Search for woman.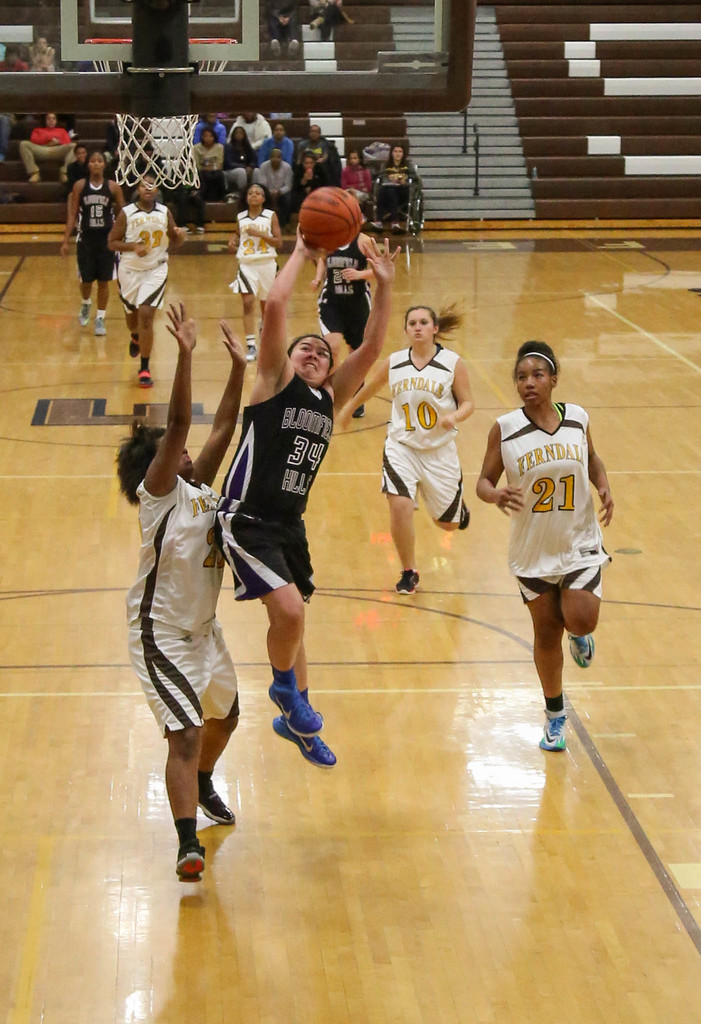
Found at box(336, 305, 476, 598).
